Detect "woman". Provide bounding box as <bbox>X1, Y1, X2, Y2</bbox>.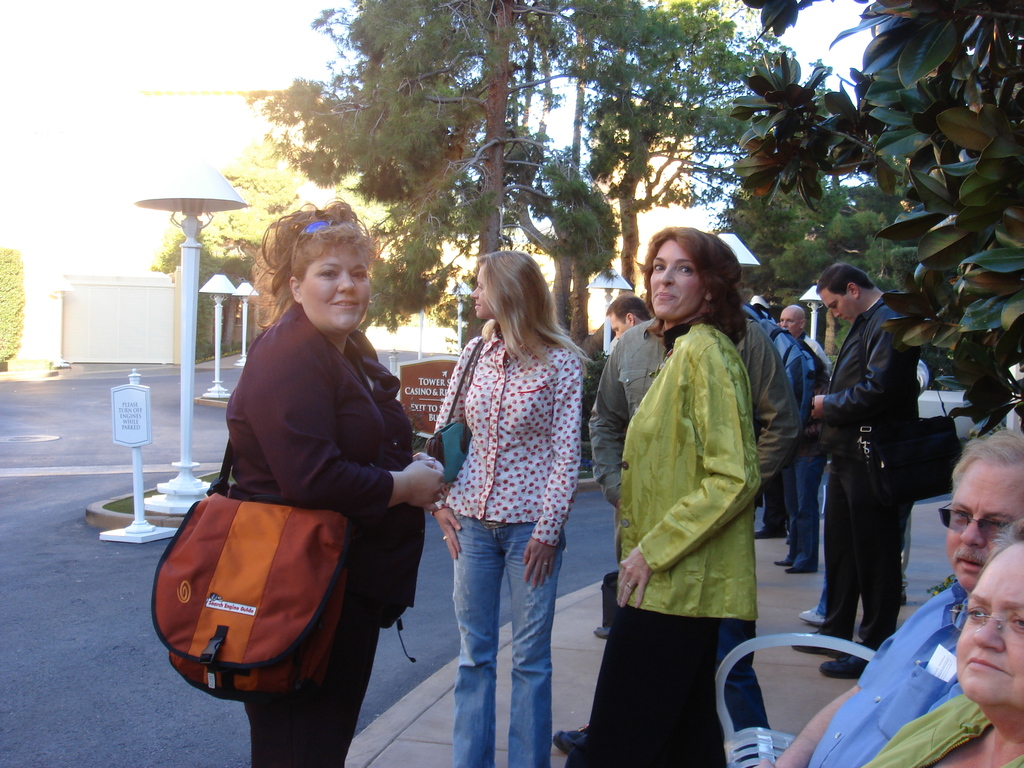
<bbox>424, 246, 602, 767</bbox>.
